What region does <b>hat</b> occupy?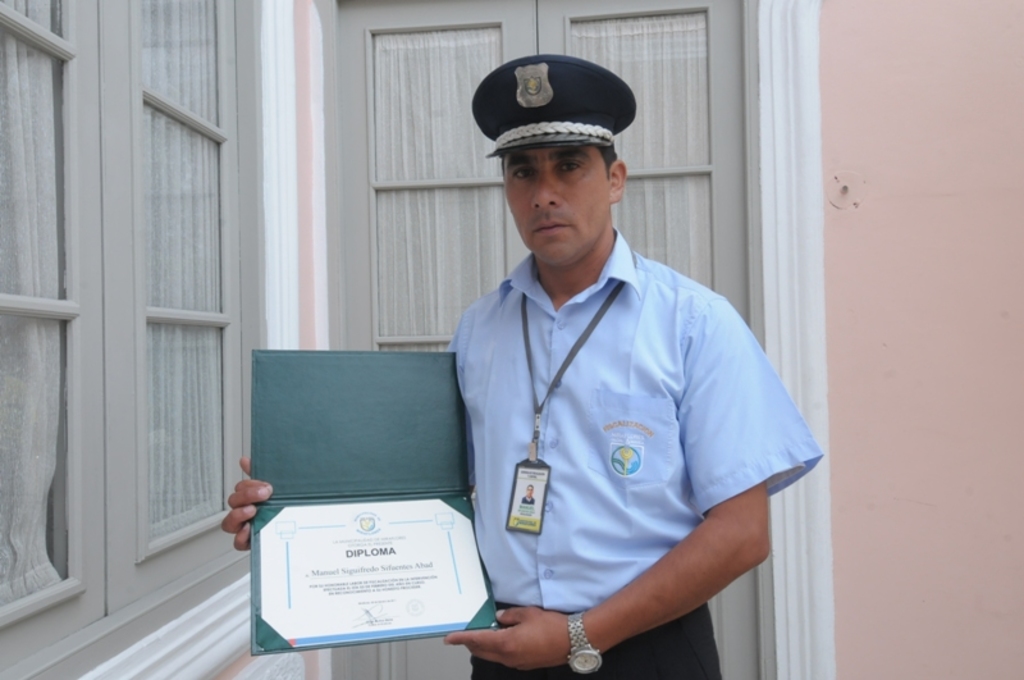
pyautogui.locateOnScreen(471, 54, 637, 159).
